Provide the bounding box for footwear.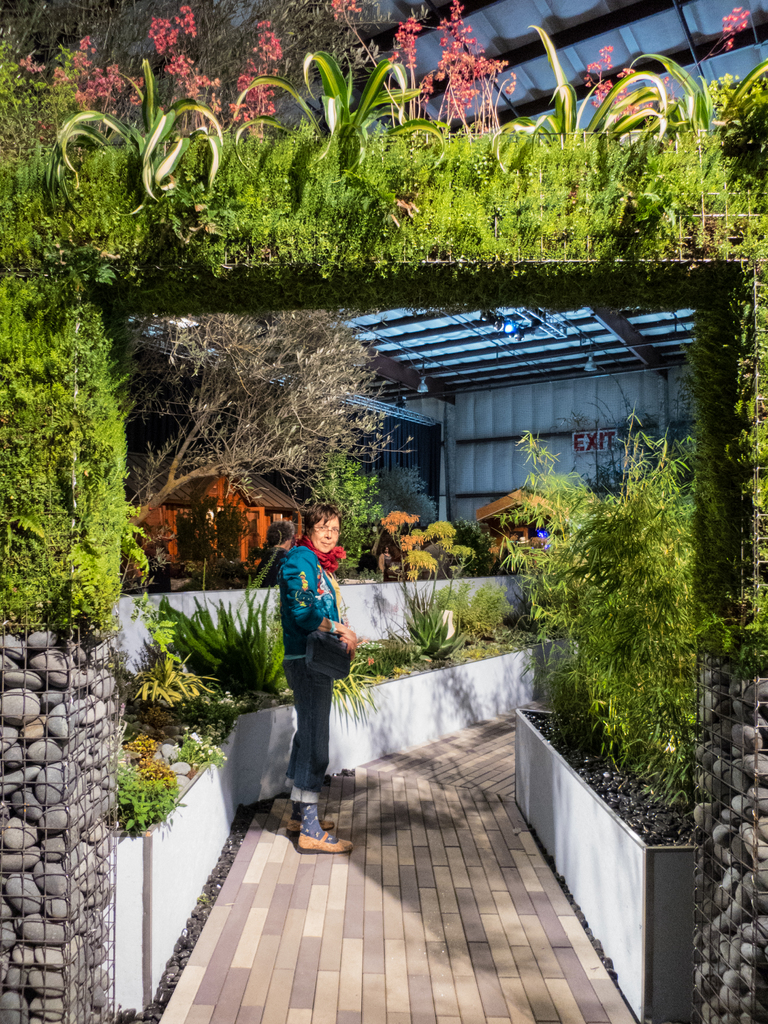
(278,772,342,863).
